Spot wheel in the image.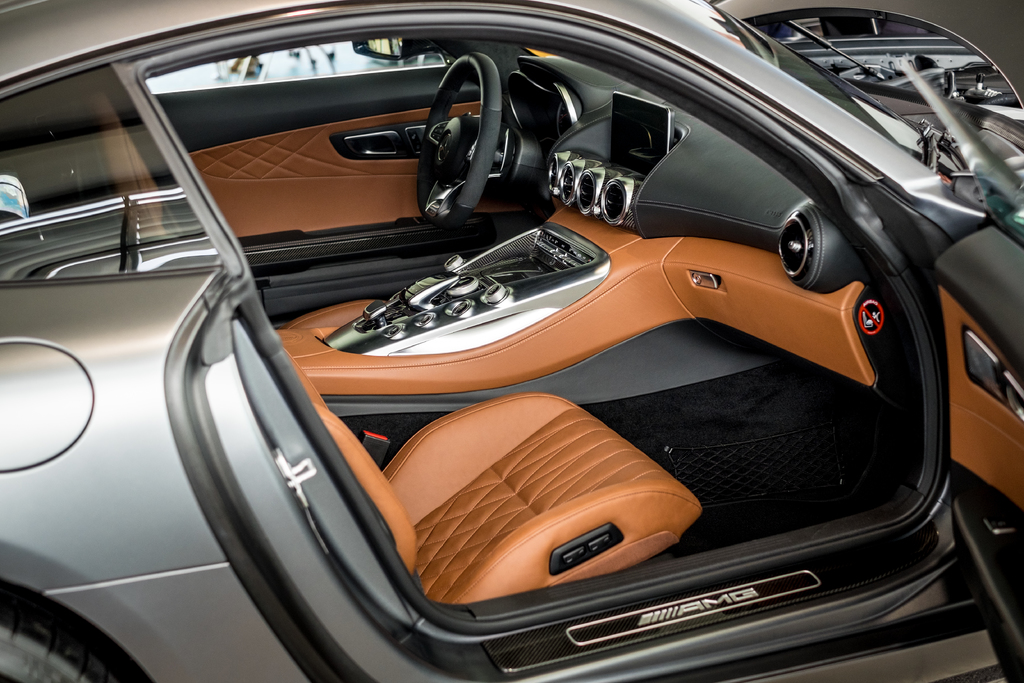
wheel found at crop(416, 51, 502, 226).
